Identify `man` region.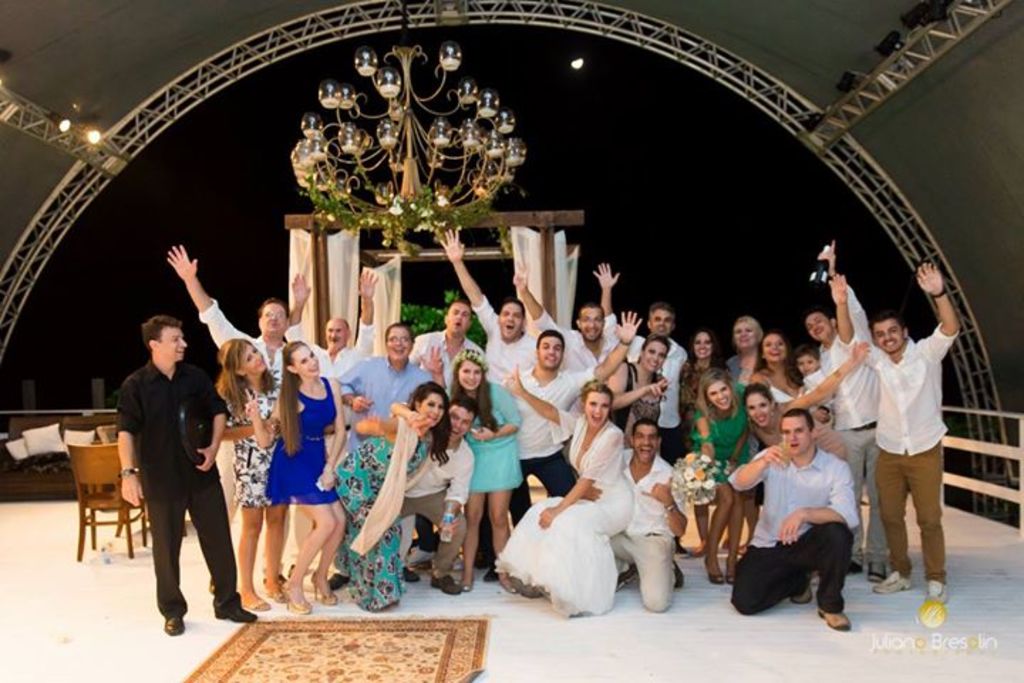
Region: [727,411,862,629].
